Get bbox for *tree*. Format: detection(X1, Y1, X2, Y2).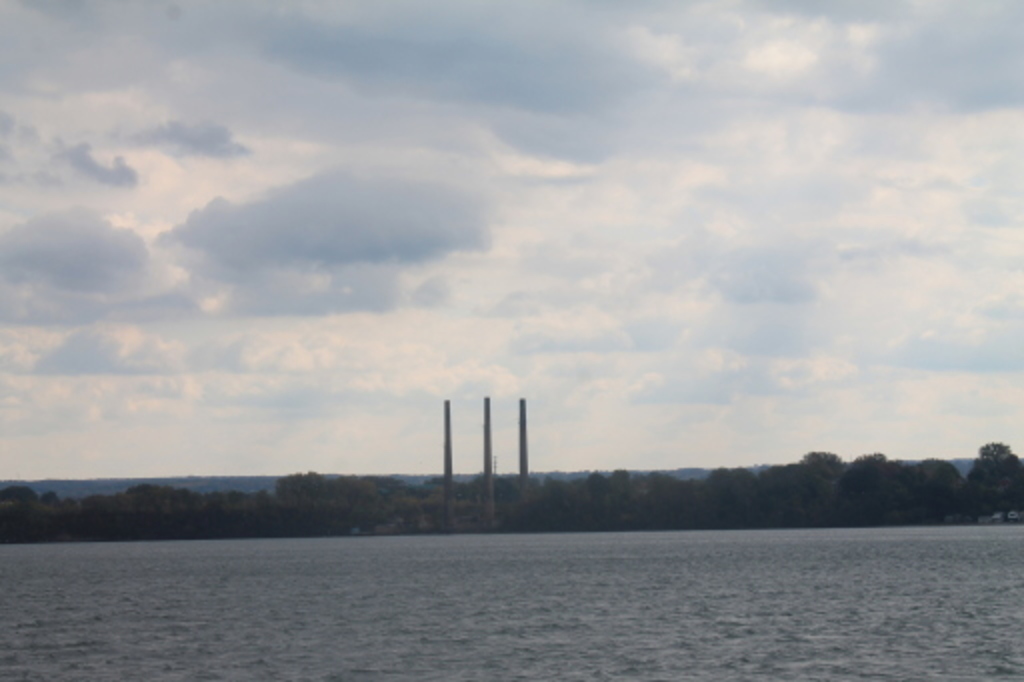
detection(800, 444, 852, 520).
